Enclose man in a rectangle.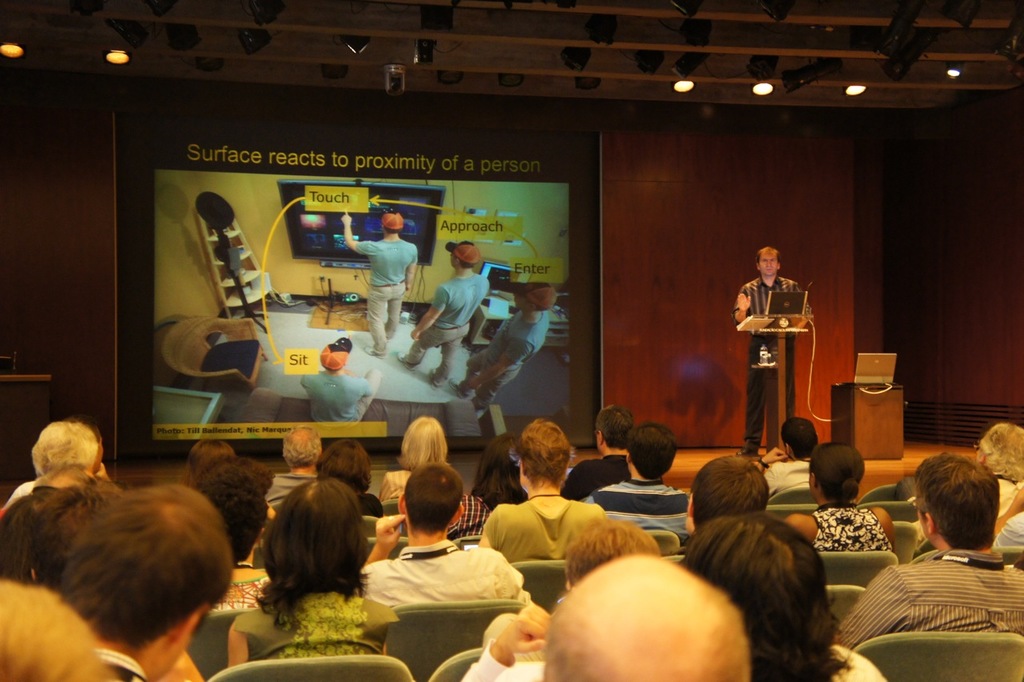
[444, 280, 566, 416].
